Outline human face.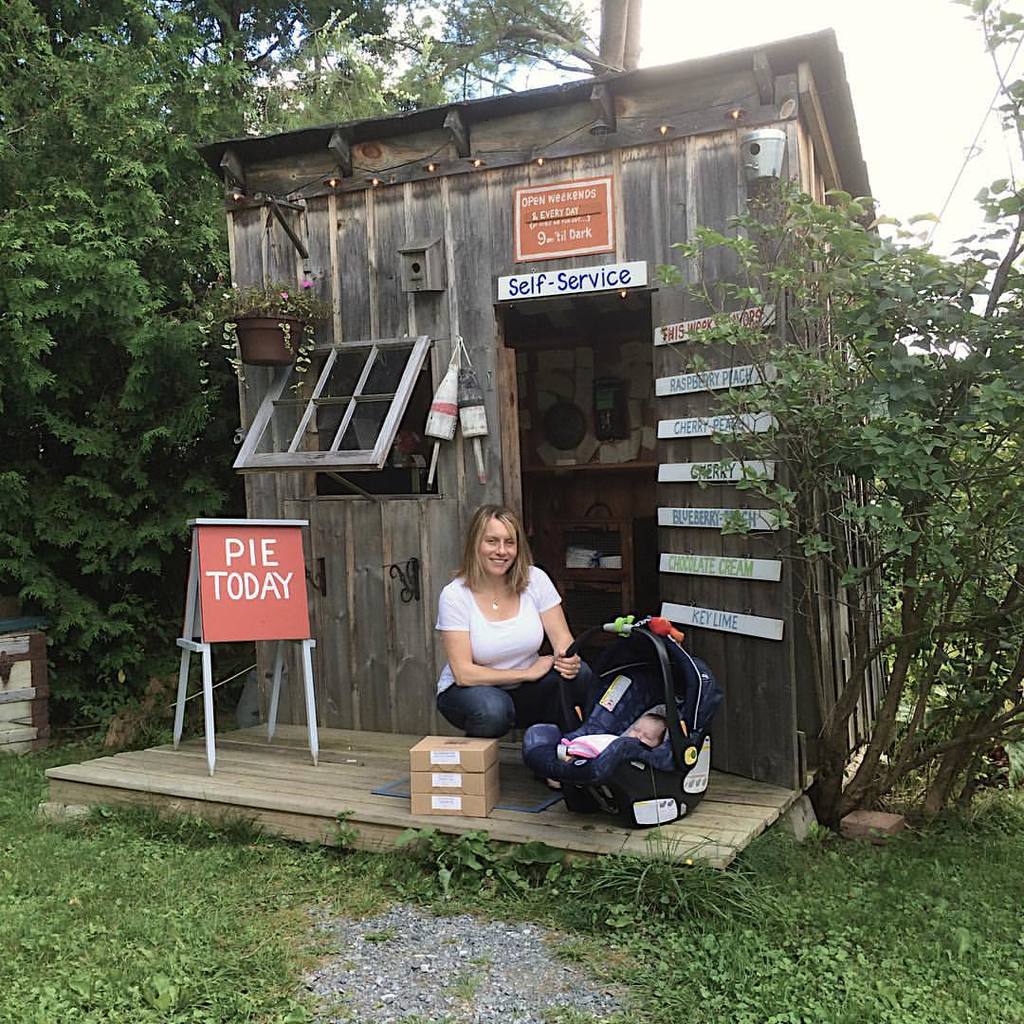
Outline: 477/511/519/576.
